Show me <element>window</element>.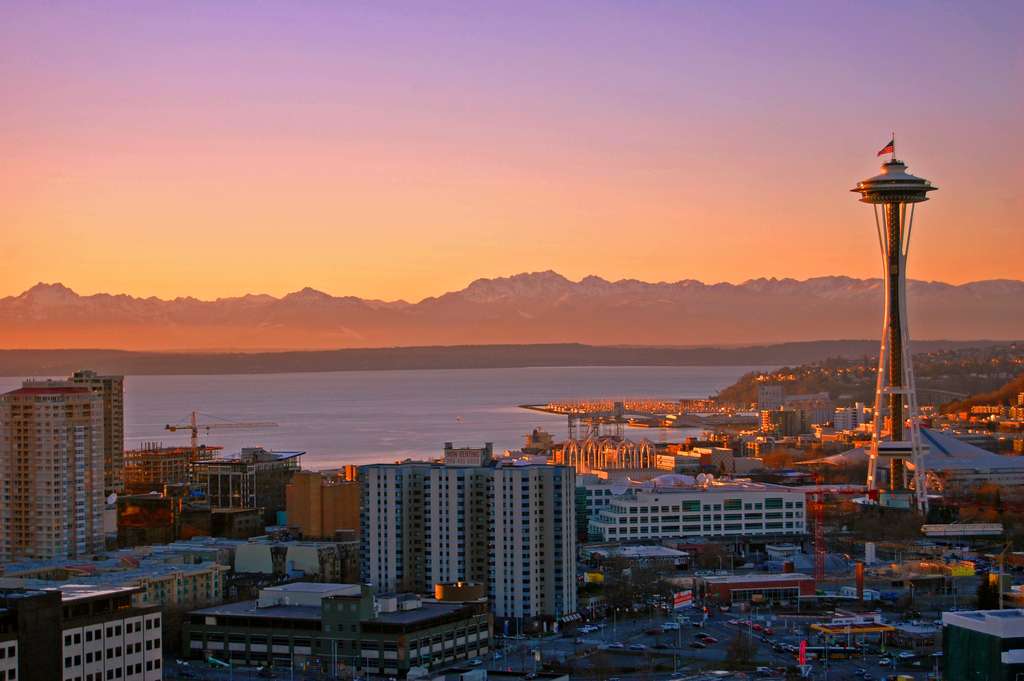
<element>window</element> is here: x1=154, y1=619, x2=160, y2=630.
